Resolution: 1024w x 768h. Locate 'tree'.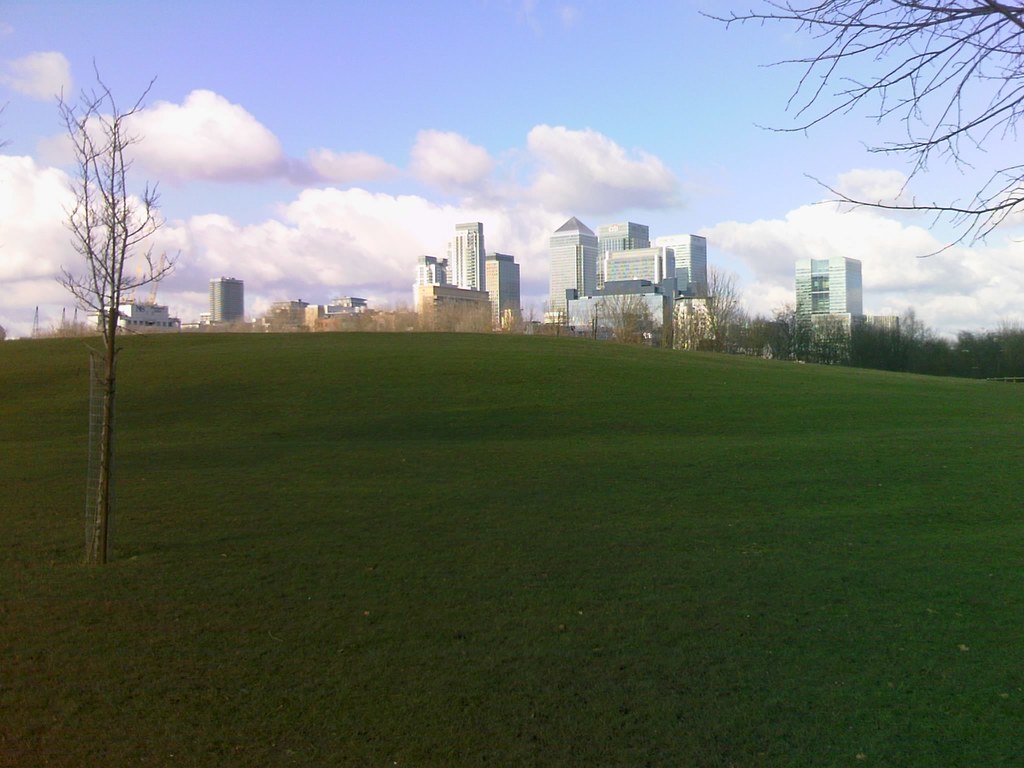
box(591, 280, 673, 348).
